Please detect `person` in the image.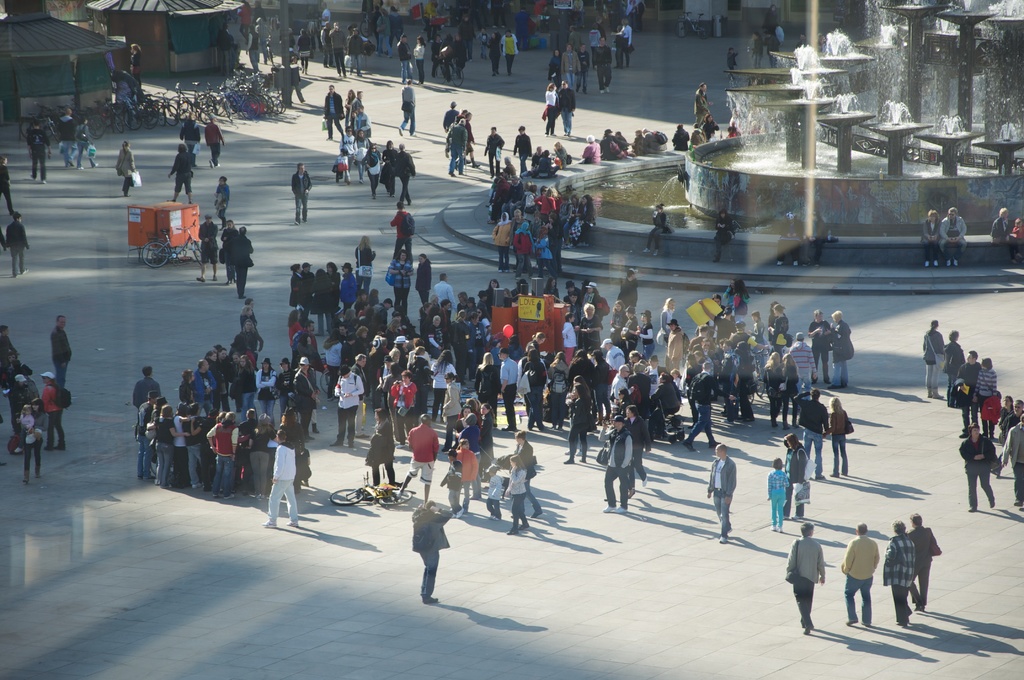
[840, 521, 879, 627].
